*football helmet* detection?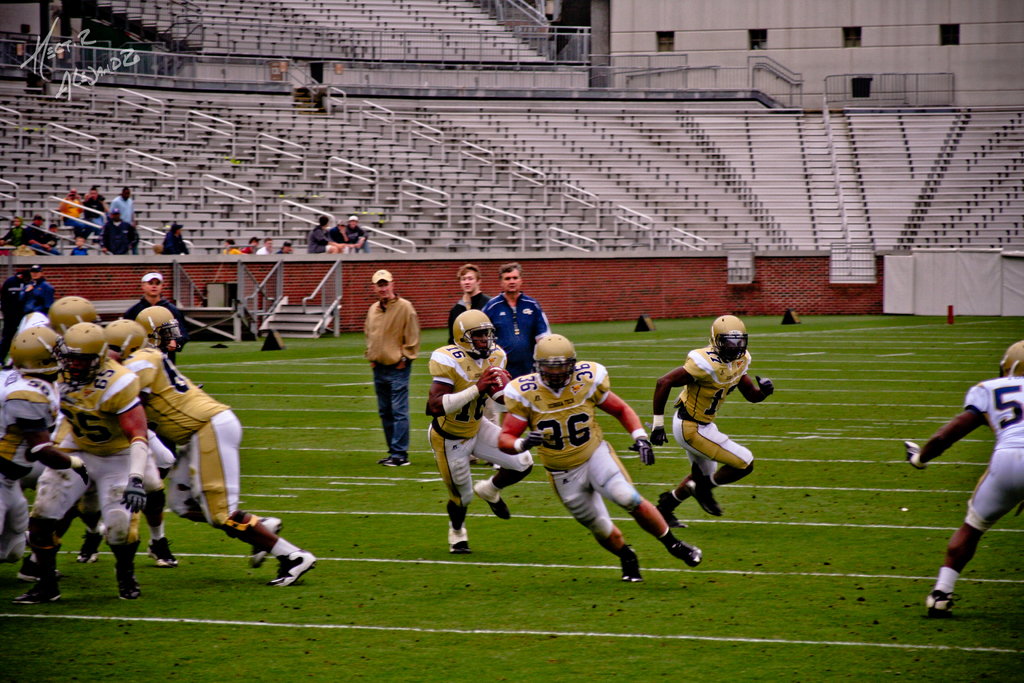
Rect(710, 310, 744, 361)
